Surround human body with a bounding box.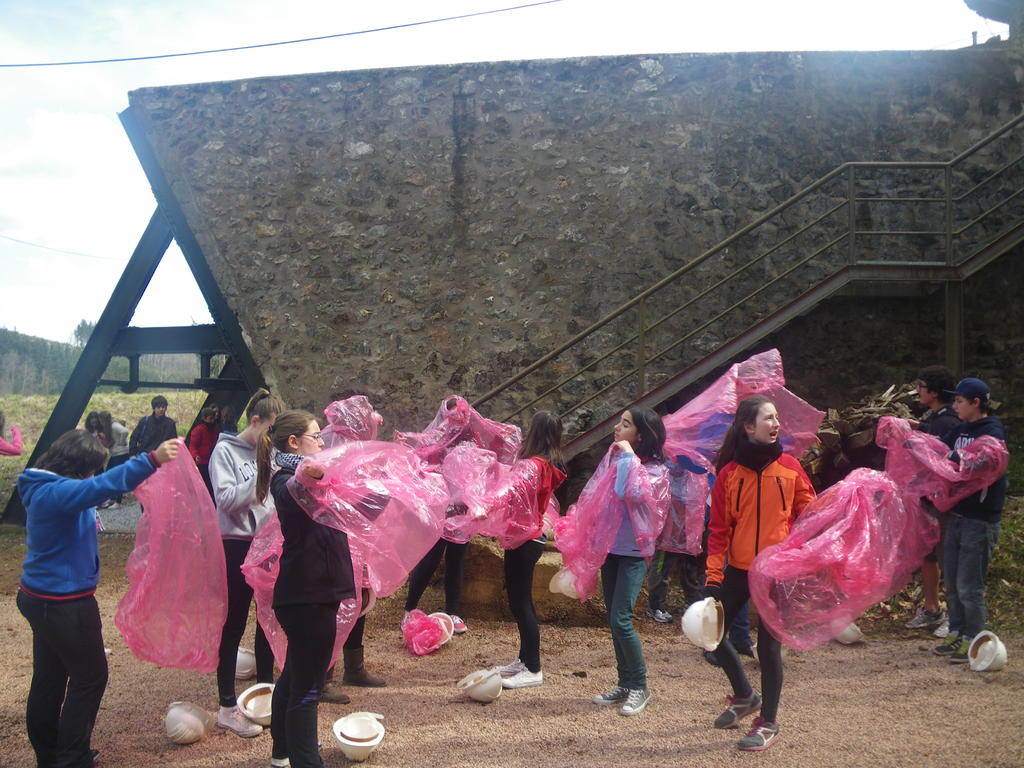
BBox(316, 426, 381, 706).
